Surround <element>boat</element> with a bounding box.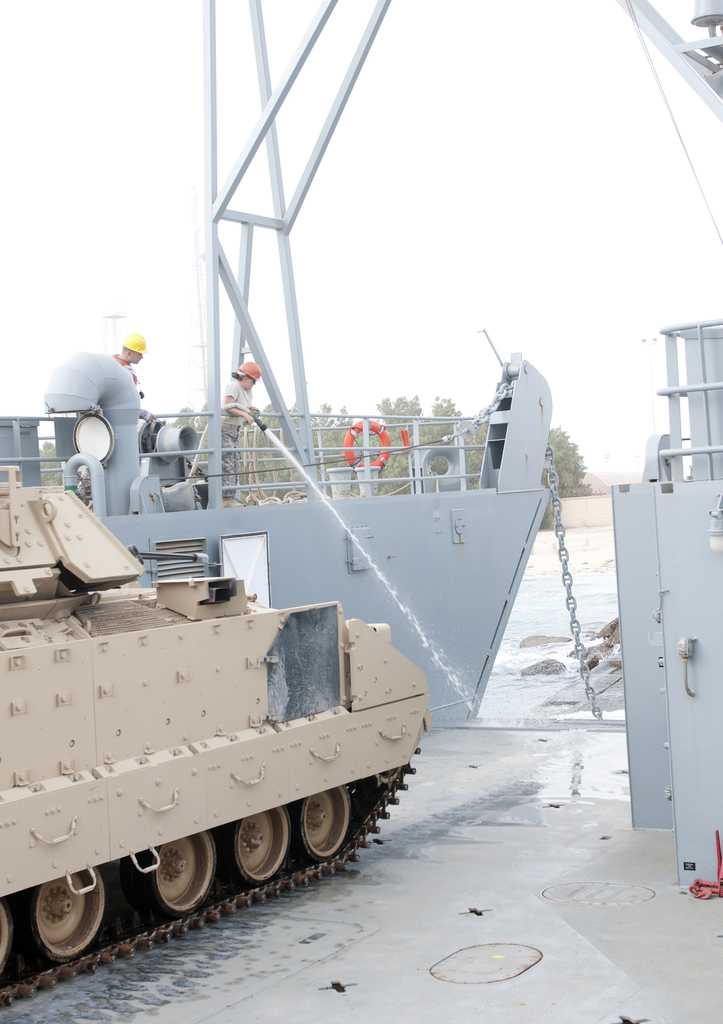
0, 0, 603, 708.
